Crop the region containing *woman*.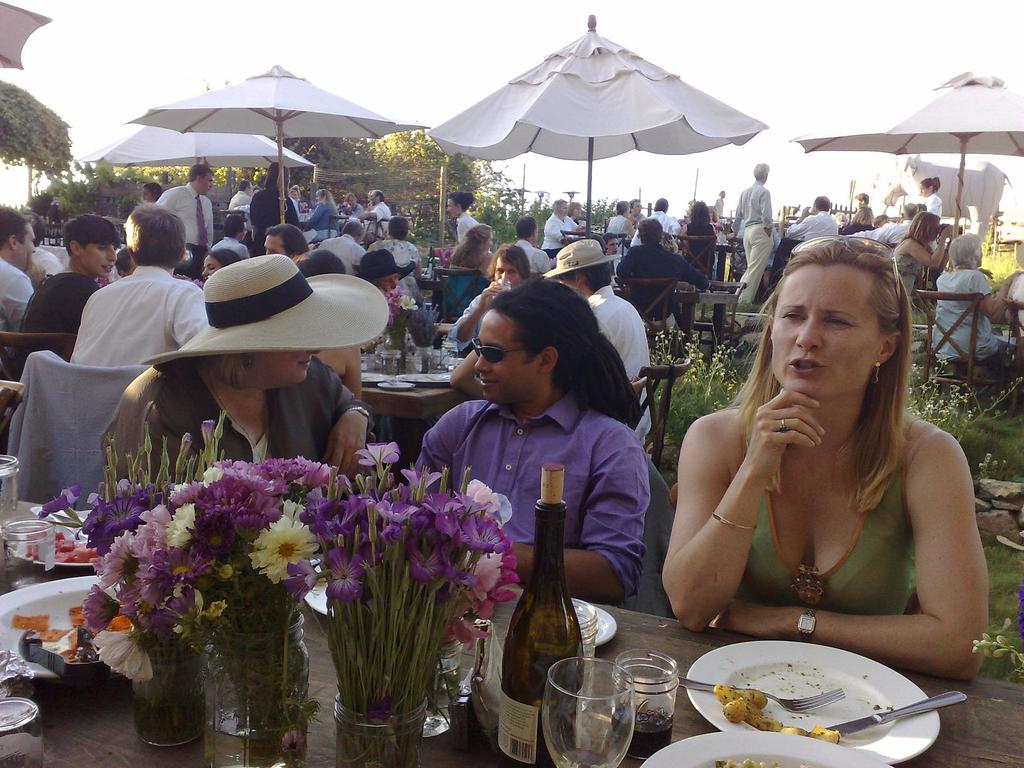
Crop region: locate(918, 175, 943, 220).
